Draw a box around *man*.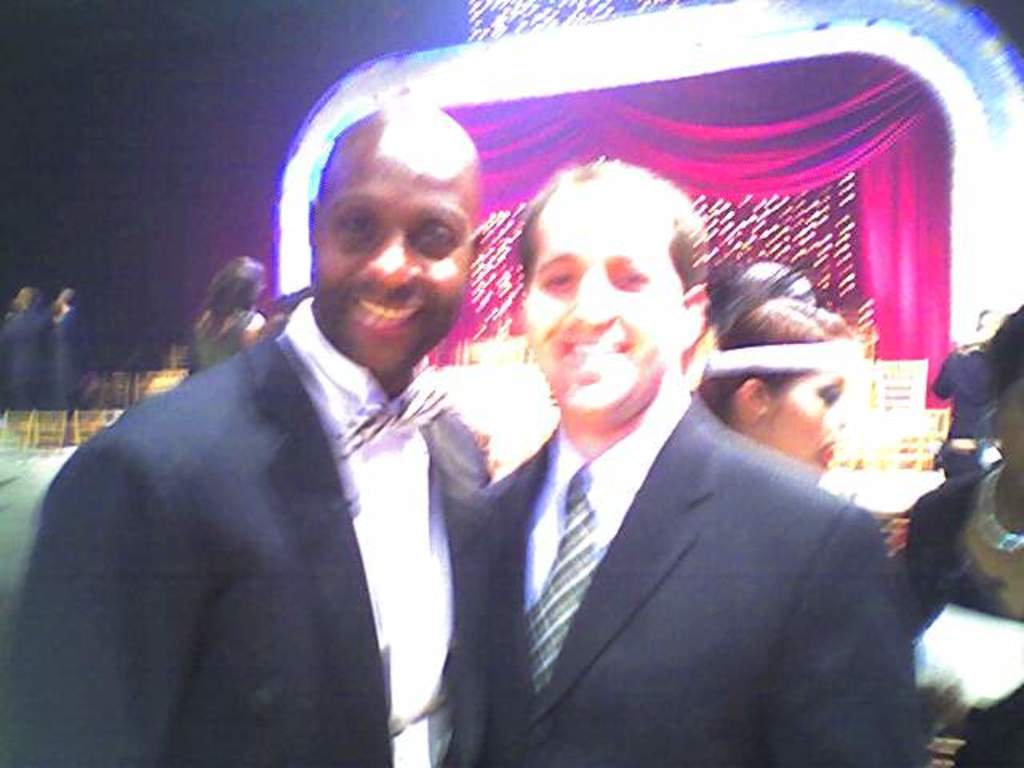
select_region(400, 168, 957, 741).
